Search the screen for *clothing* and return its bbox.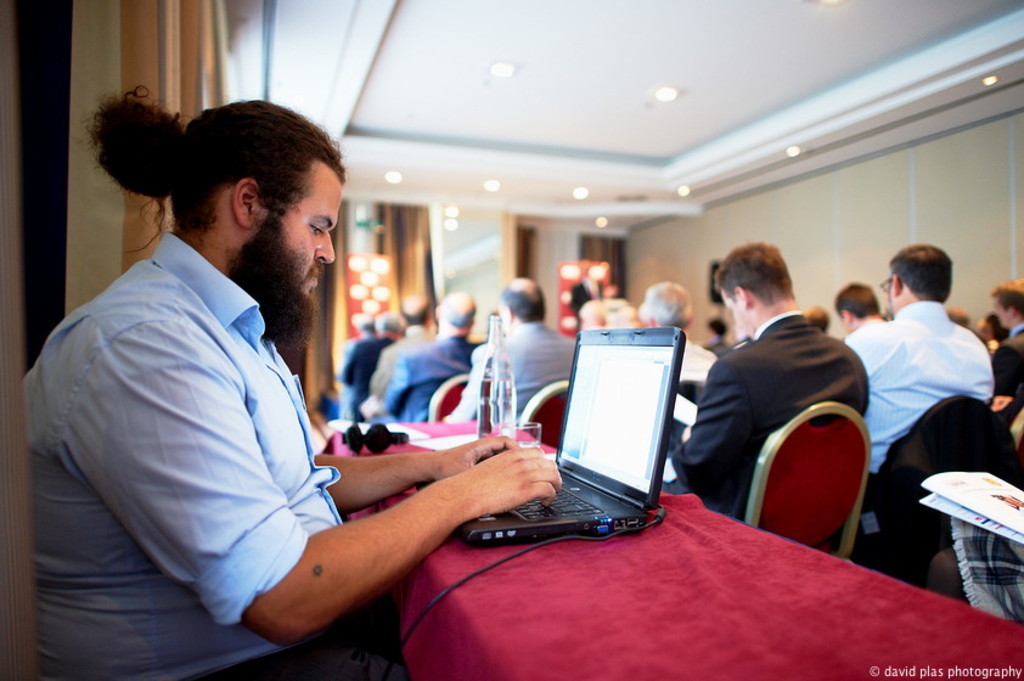
Found: locate(366, 325, 441, 400).
